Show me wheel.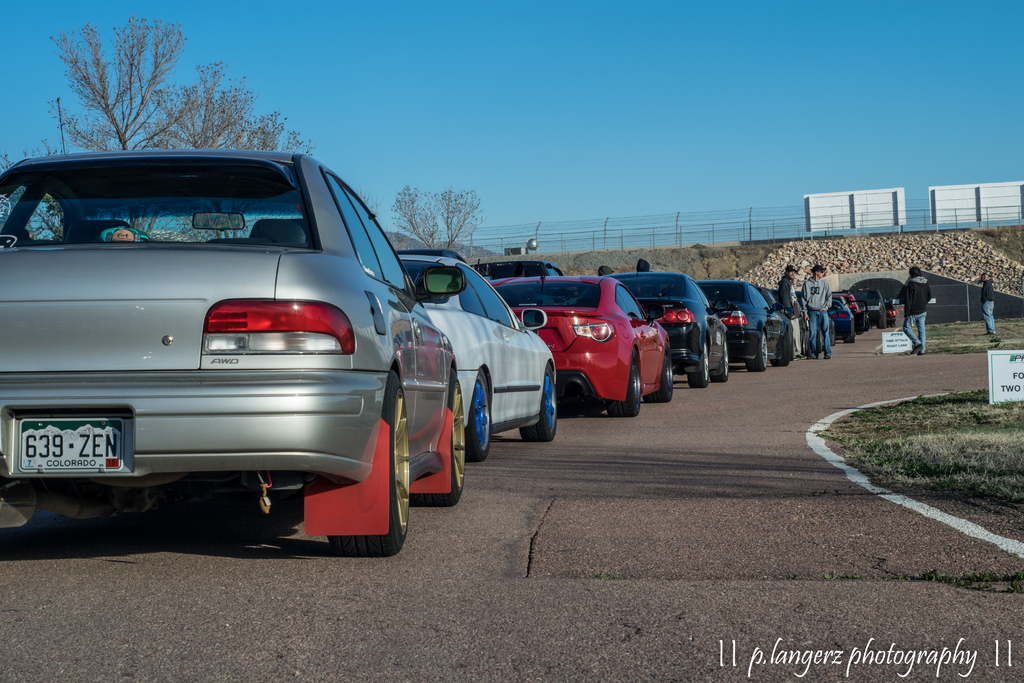
wheel is here: l=844, t=336, r=850, b=342.
